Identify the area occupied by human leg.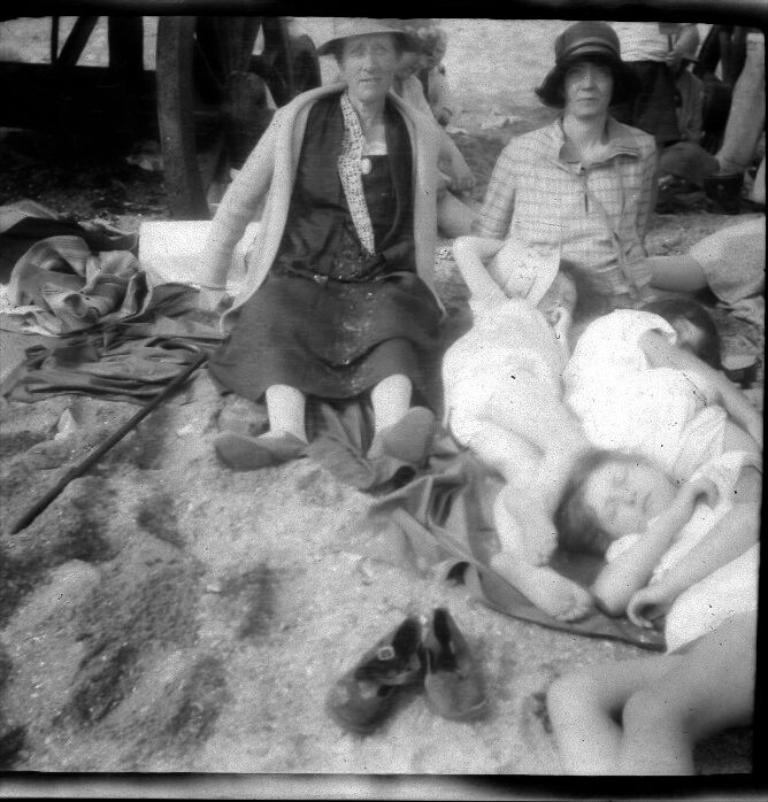
Area: 552:657:679:769.
